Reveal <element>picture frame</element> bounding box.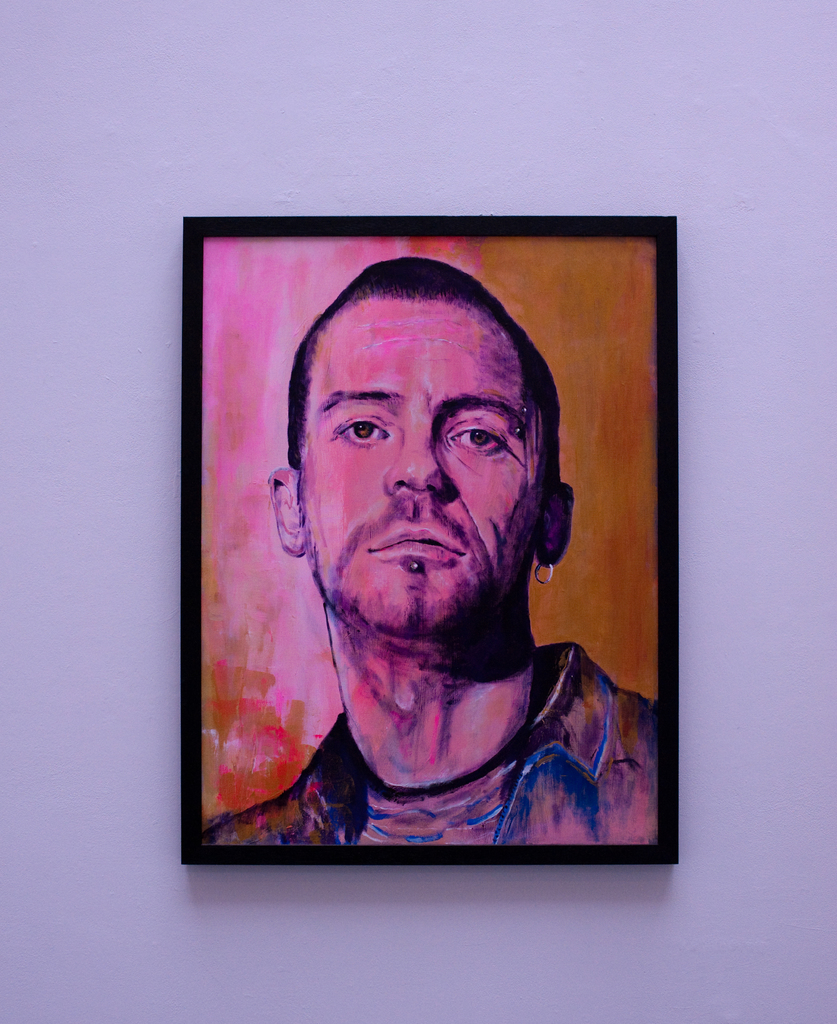
Revealed: (181, 216, 680, 865).
